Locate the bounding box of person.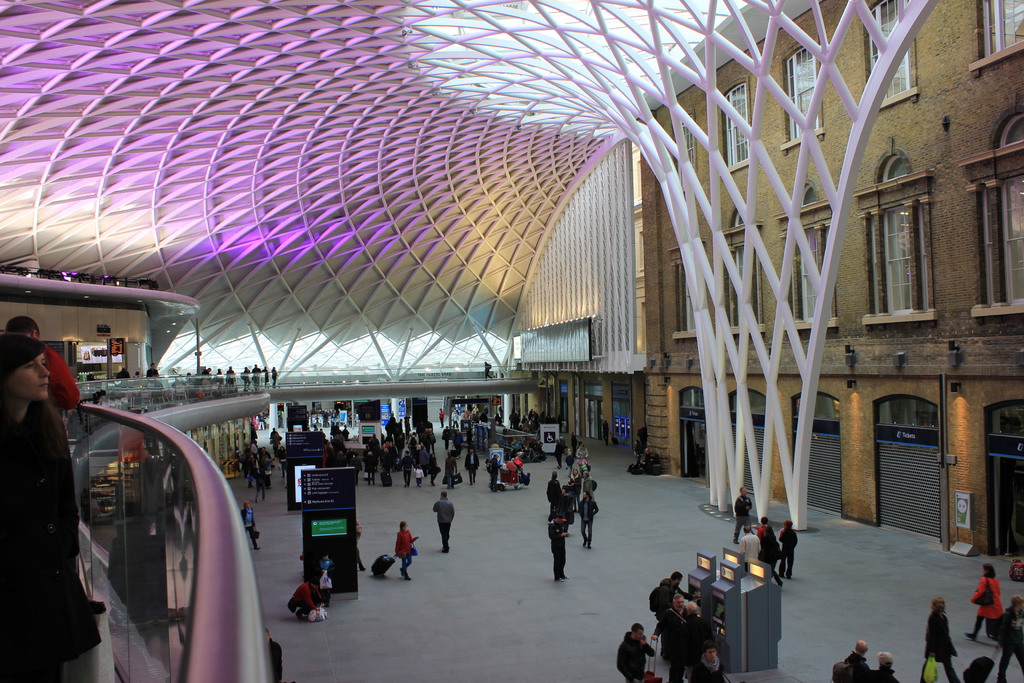
Bounding box: <box>550,477,570,502</box>.
